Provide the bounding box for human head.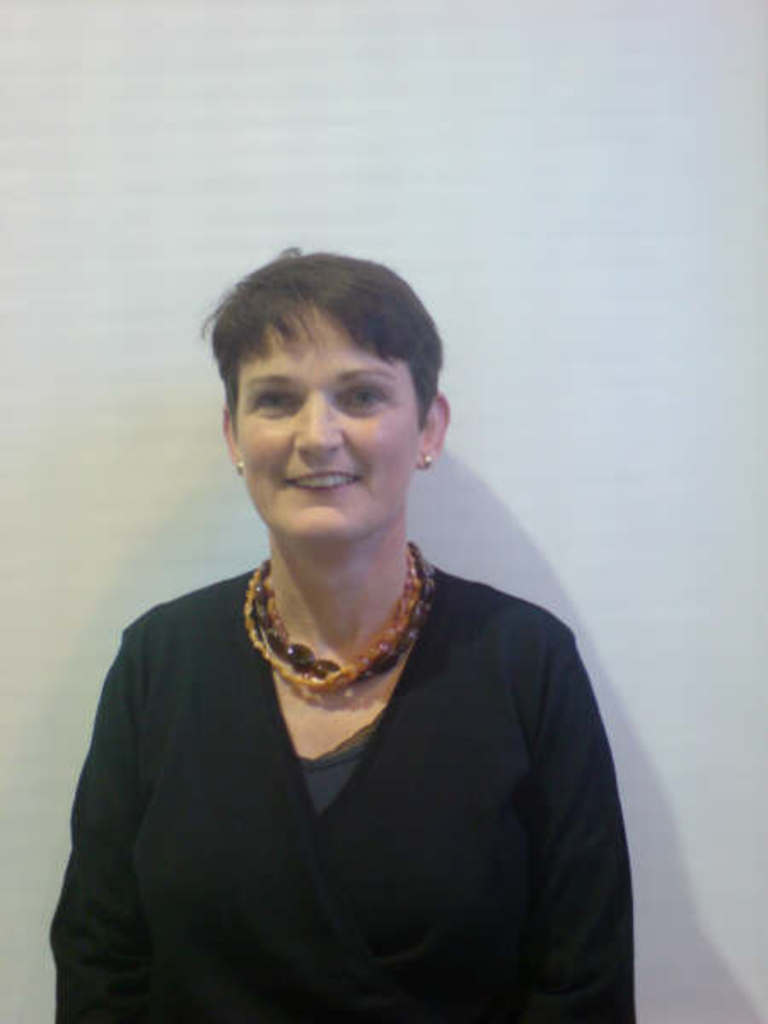
<region>207, 237, 442, 492</region>.
